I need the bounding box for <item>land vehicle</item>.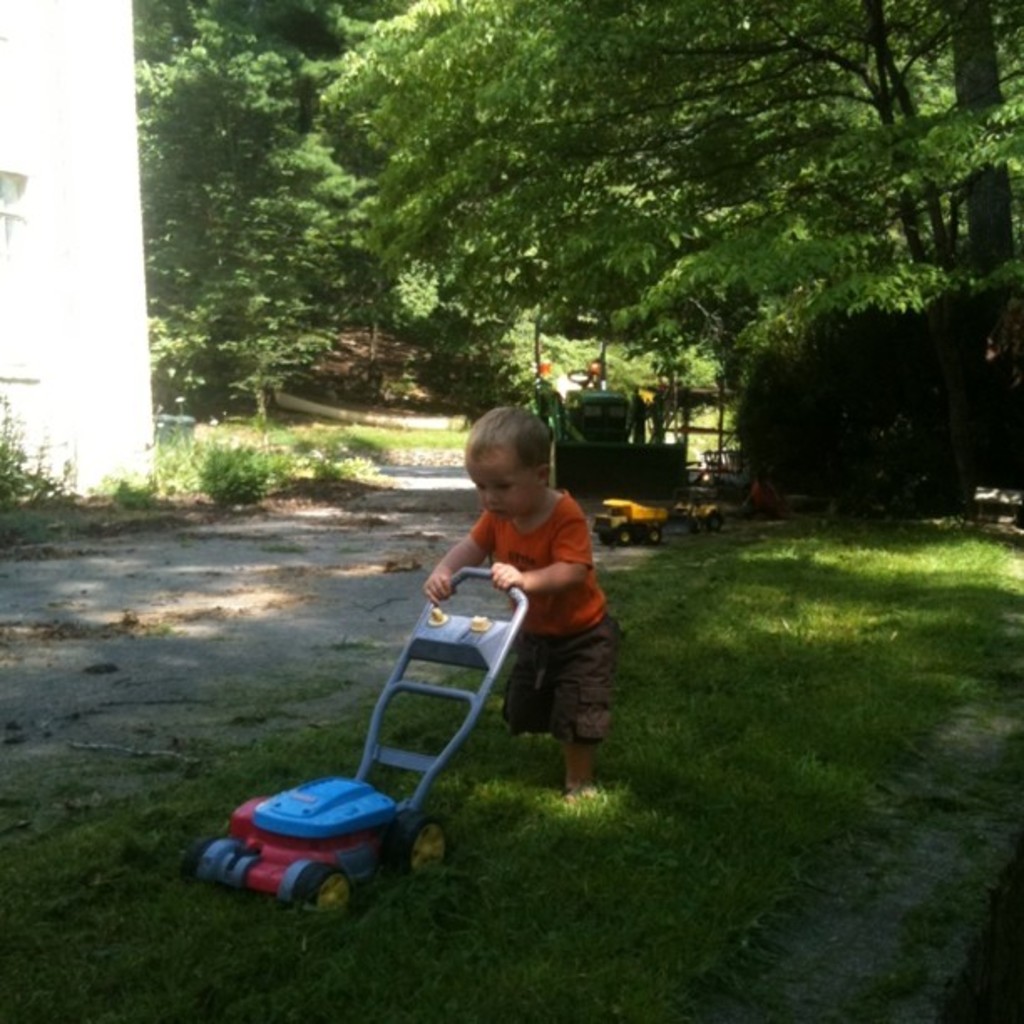
Here it is: box(596, 497, 674, 547).
